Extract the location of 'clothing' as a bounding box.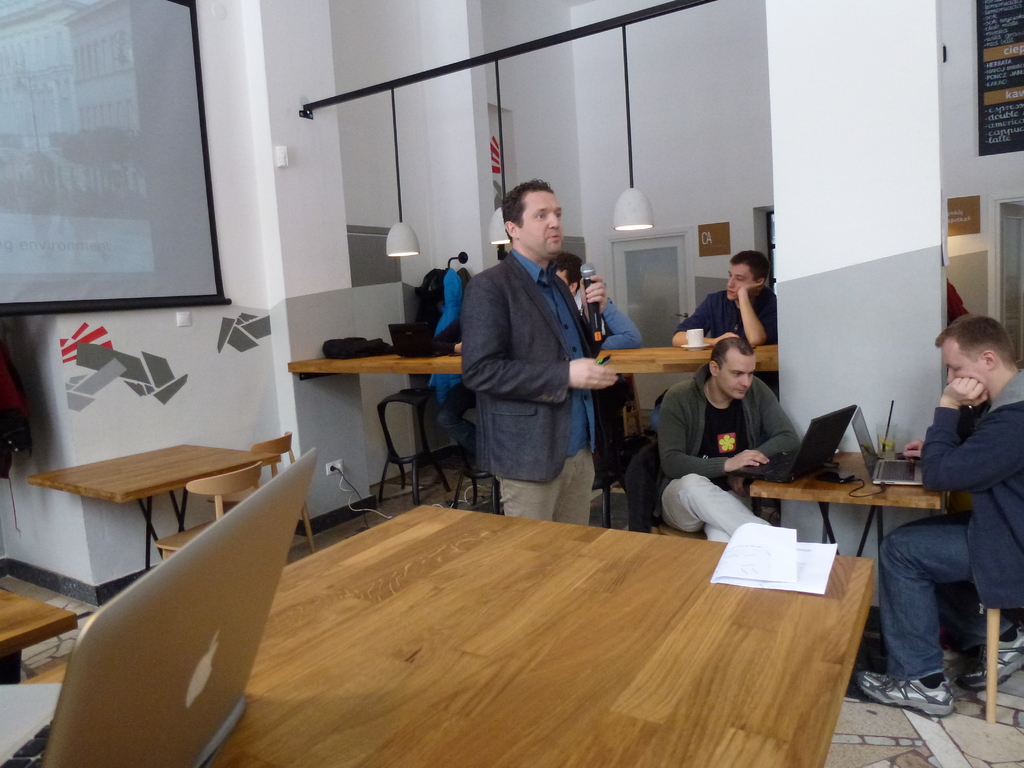
box=[410, 272, 440, 394].
